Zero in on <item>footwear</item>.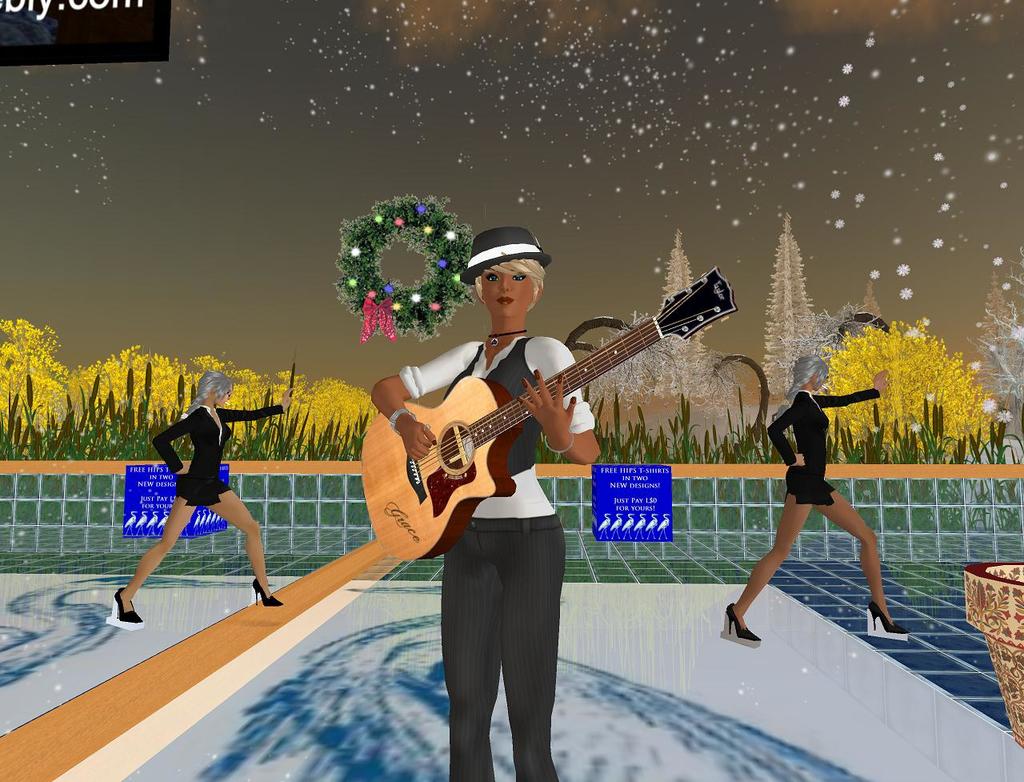
Zeroed in: Rect(866, 606, 906, 635).
